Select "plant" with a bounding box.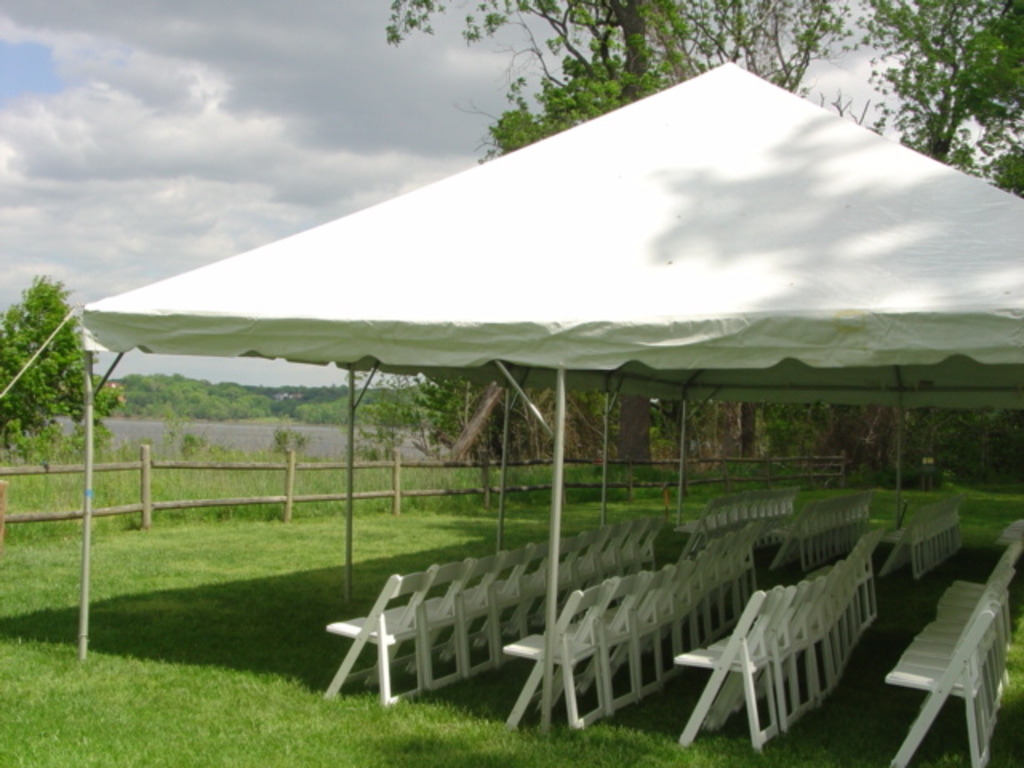
l=0, t=414, r=115, b=461.
